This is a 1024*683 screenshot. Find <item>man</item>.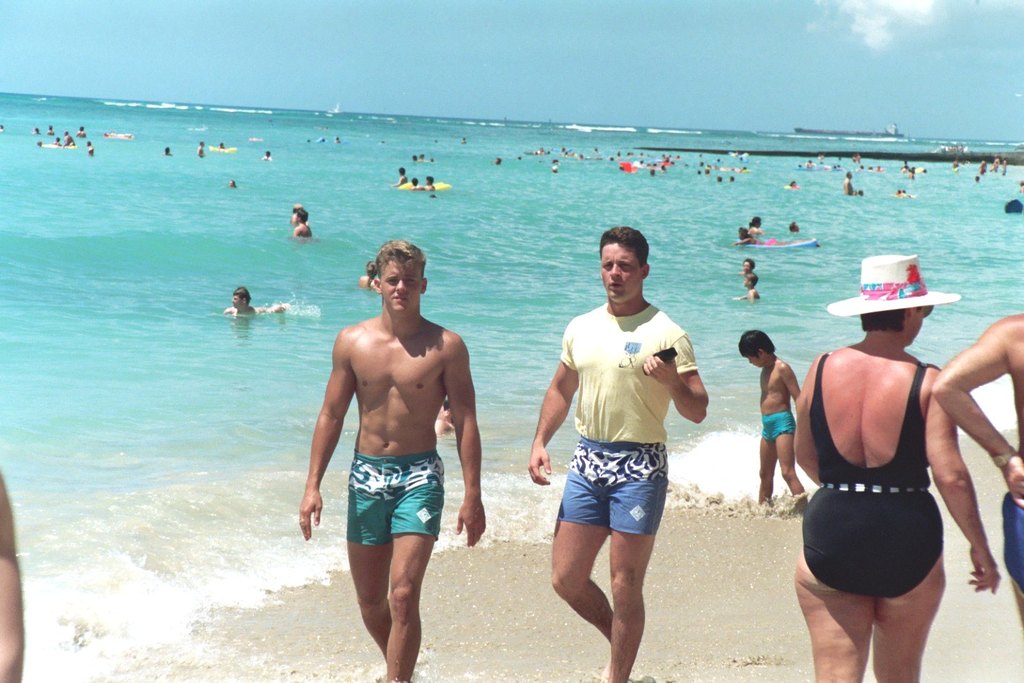
Bounding box: l=194, t=137, r=202, b=161.
